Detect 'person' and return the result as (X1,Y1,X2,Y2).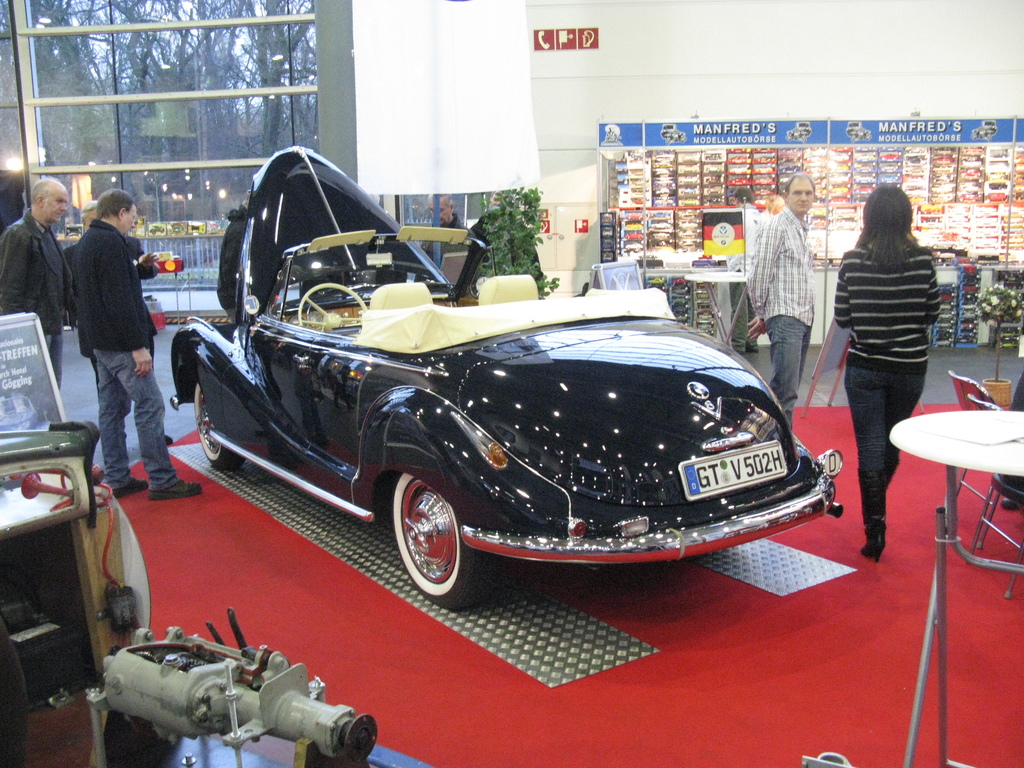
(0,172,76,385).
